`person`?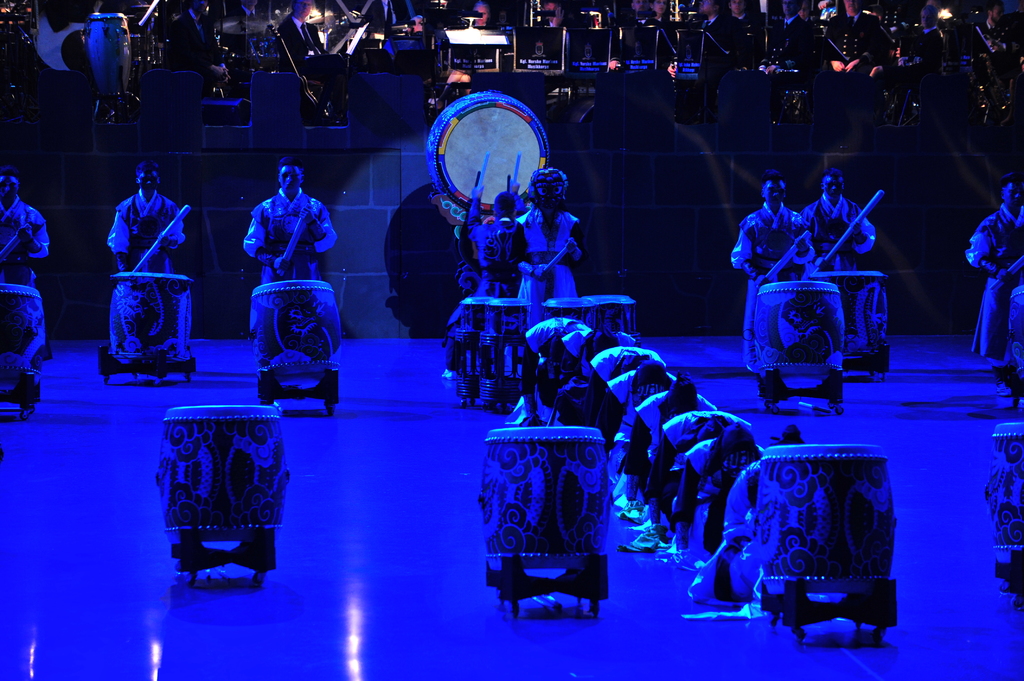
<region>0, 168, 58, 369</region>
